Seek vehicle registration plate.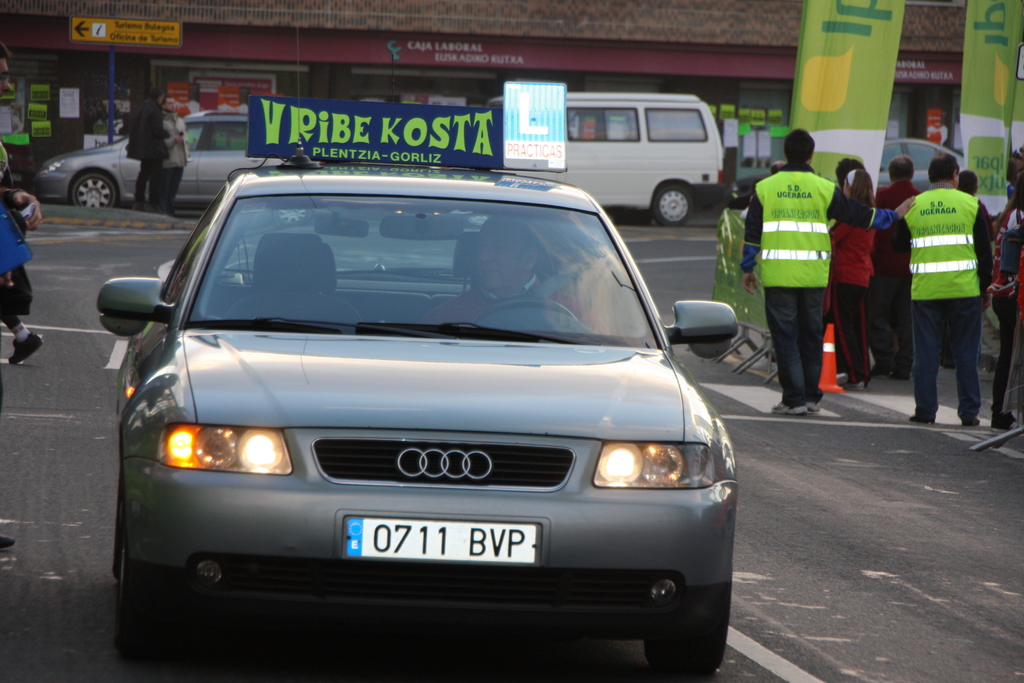
bbox=[344, 518, 536, 566].
